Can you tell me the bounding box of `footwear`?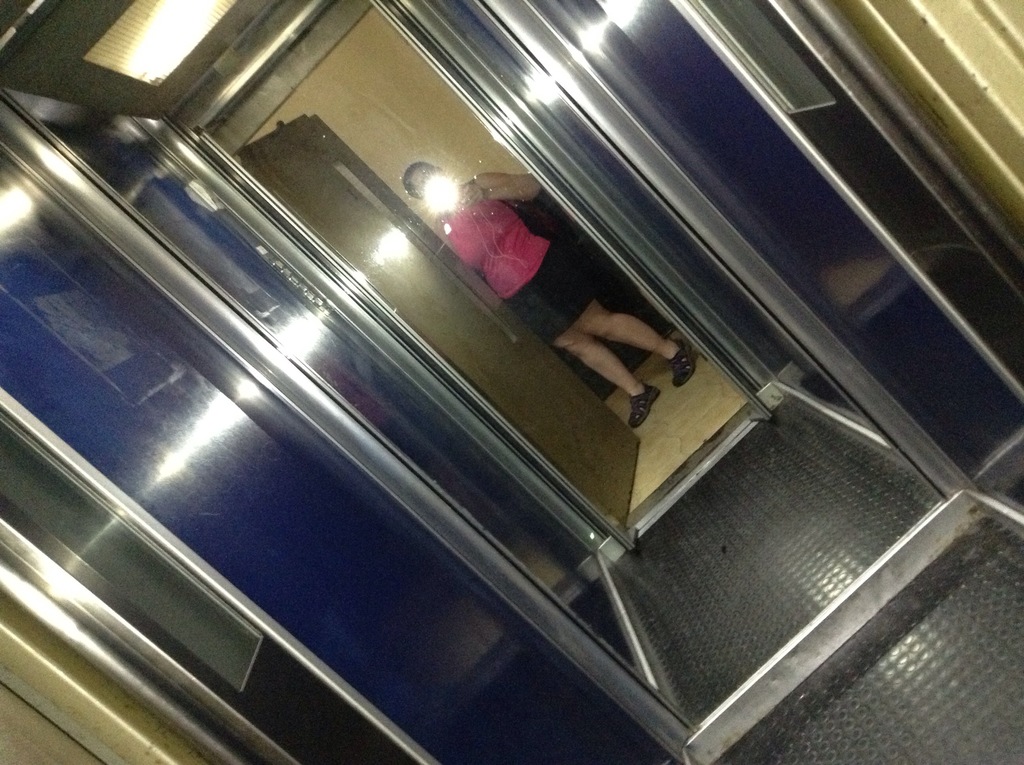
detection(668, 339, 691, 380).
